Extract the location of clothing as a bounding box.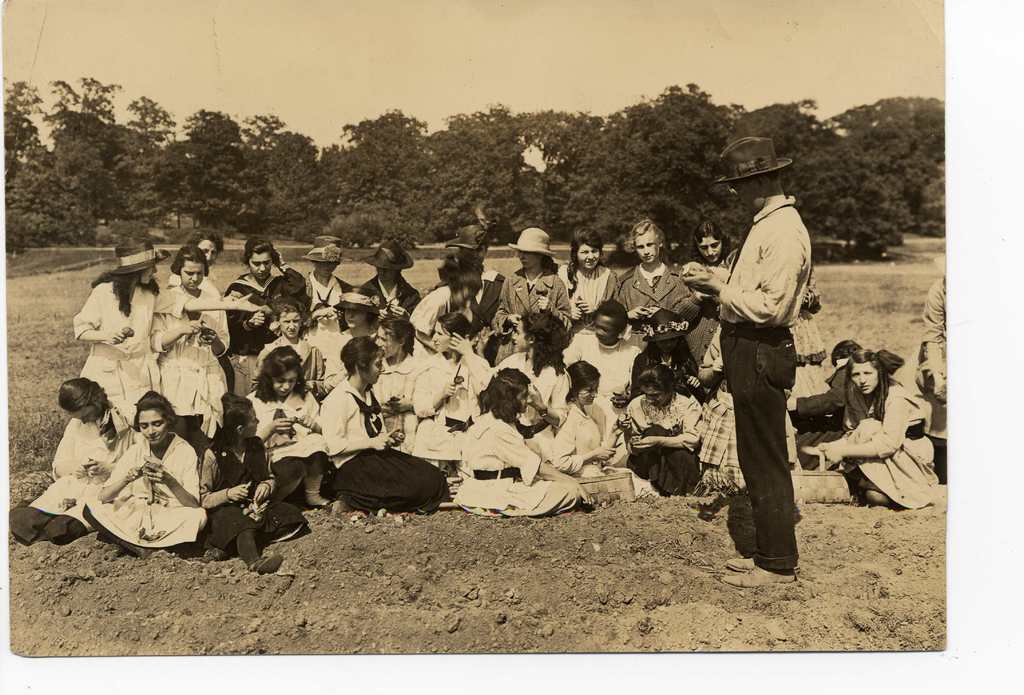
{"x1": 702, "y1": 177, "x2": 820, "y2": 581}.
